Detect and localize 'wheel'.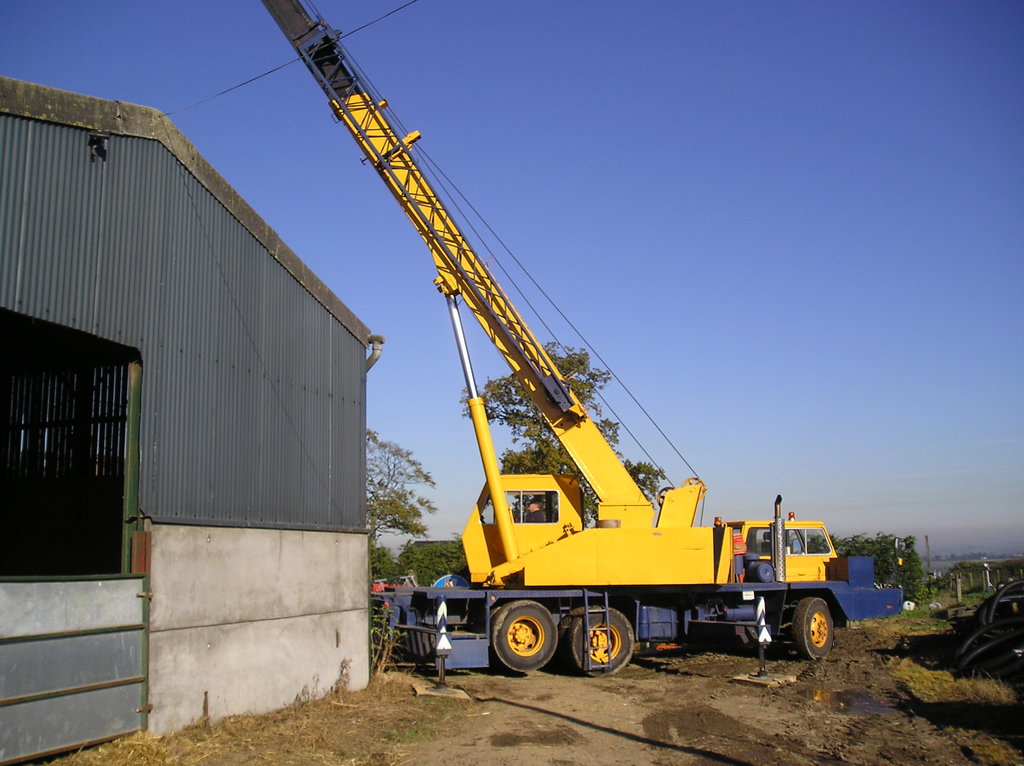
Localized at [x1=792, y1=599, x2=838, y2=657].
